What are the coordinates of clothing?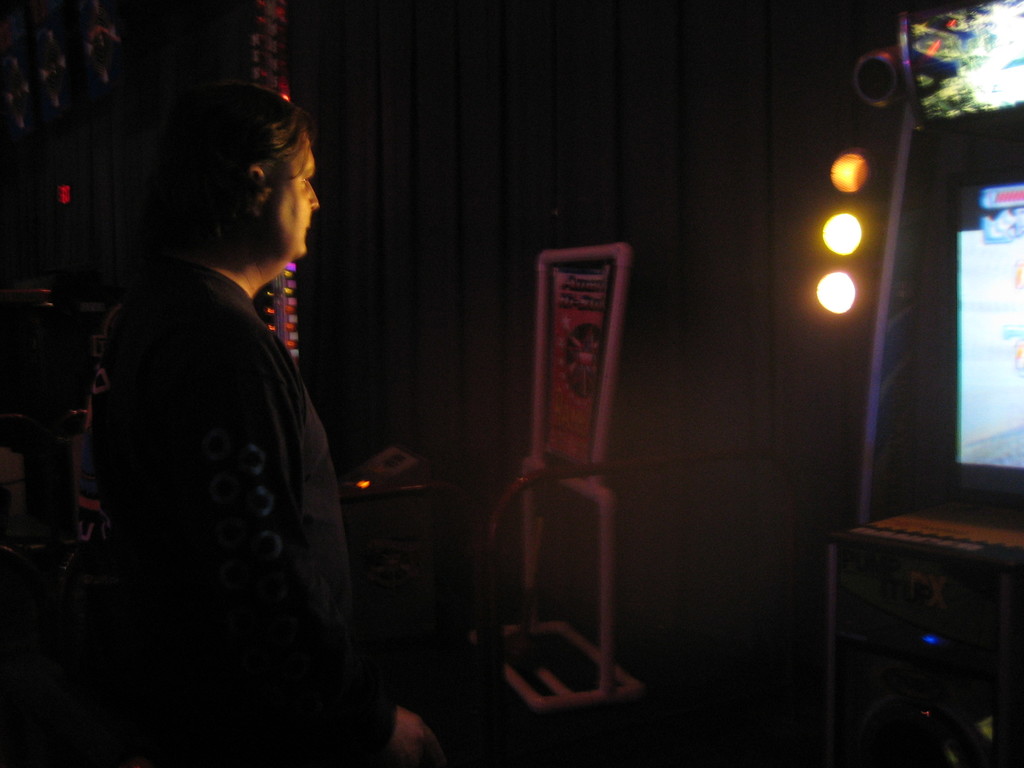
l=58, t=145, r=368, b=764.
